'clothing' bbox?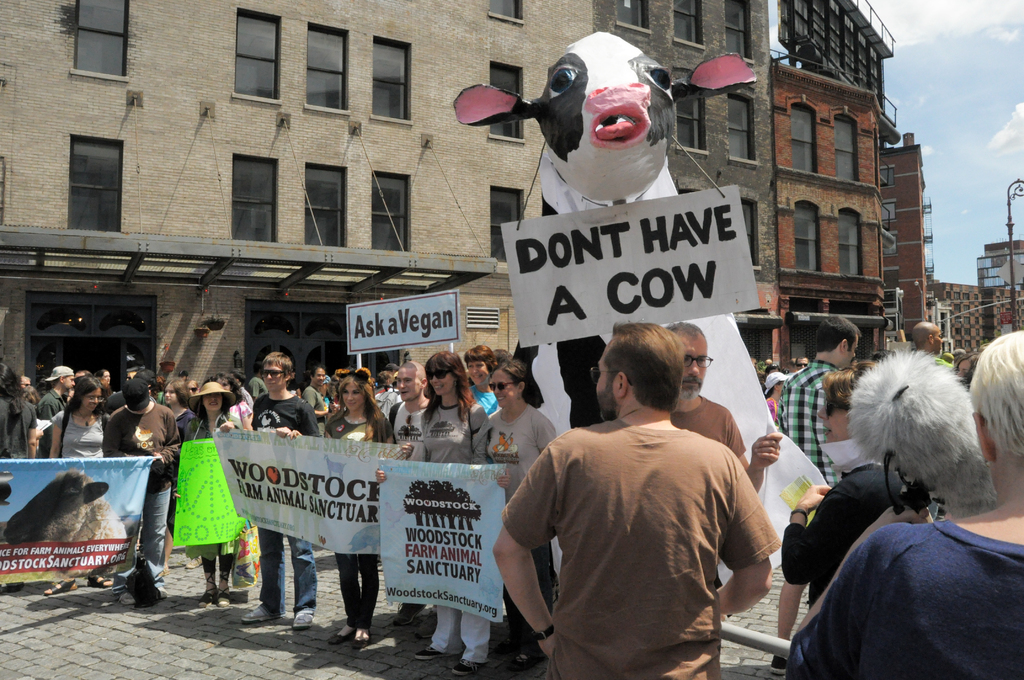
pyautogui.locateOnScreen(515, 389, 783, 668)
